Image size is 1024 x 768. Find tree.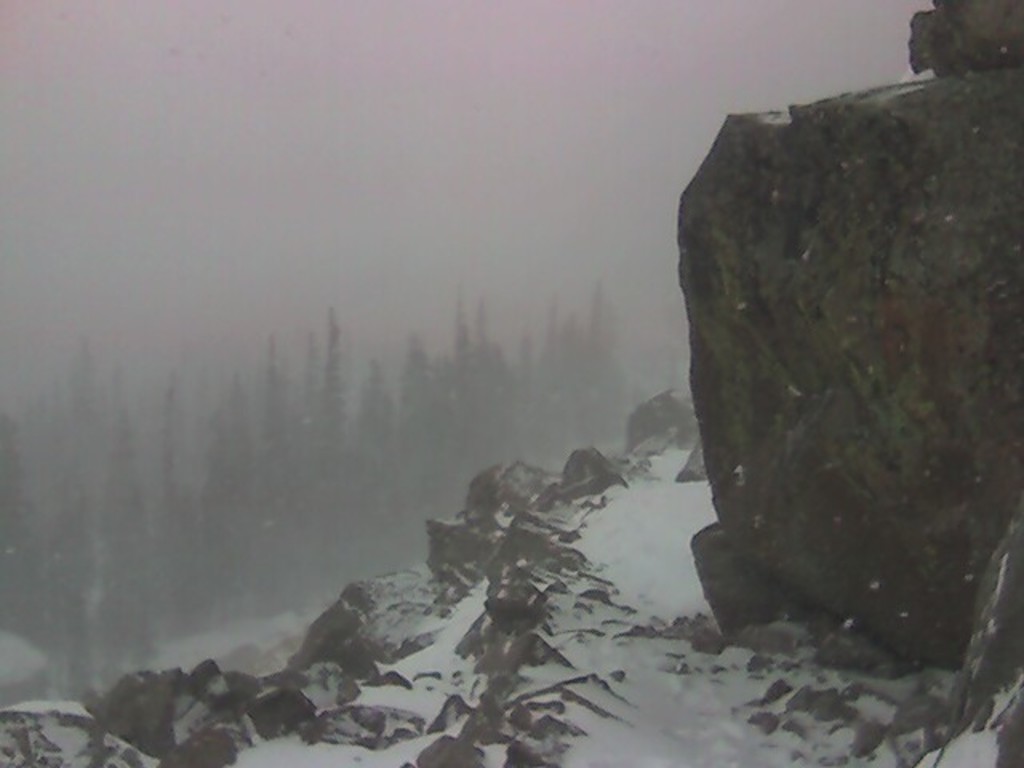
x1=302, y1=296, x2=424, y2=613.
